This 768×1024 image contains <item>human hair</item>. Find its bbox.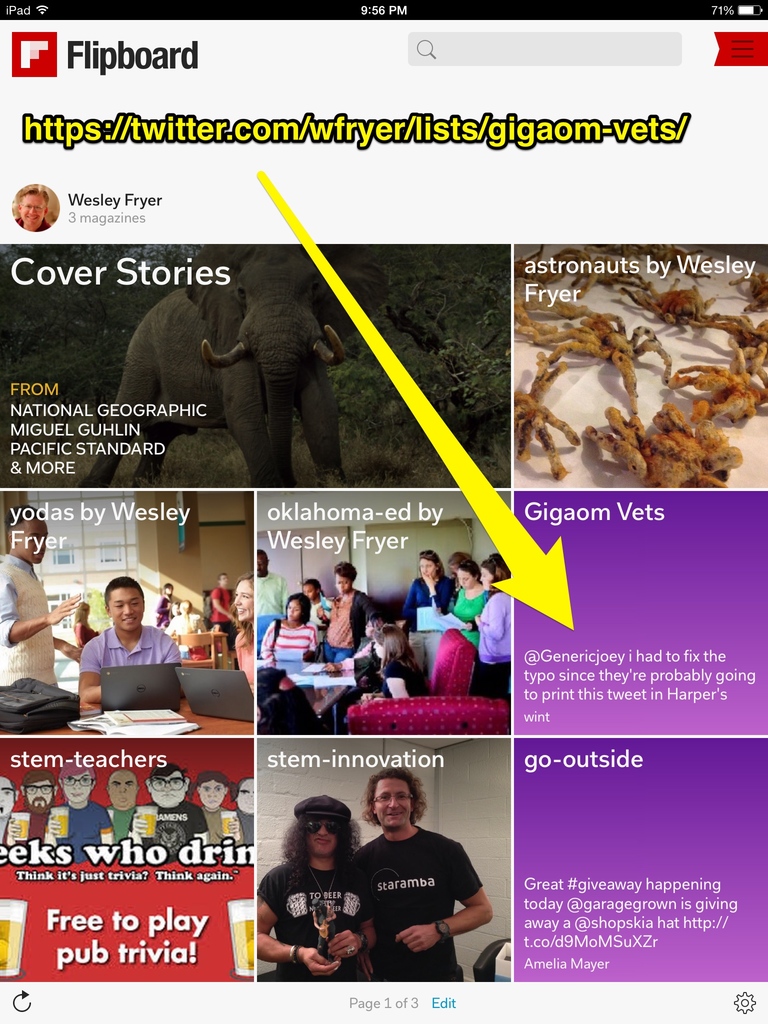
{"x1": 363, "y1": 607, "x2": 394, "y2": 627}.
